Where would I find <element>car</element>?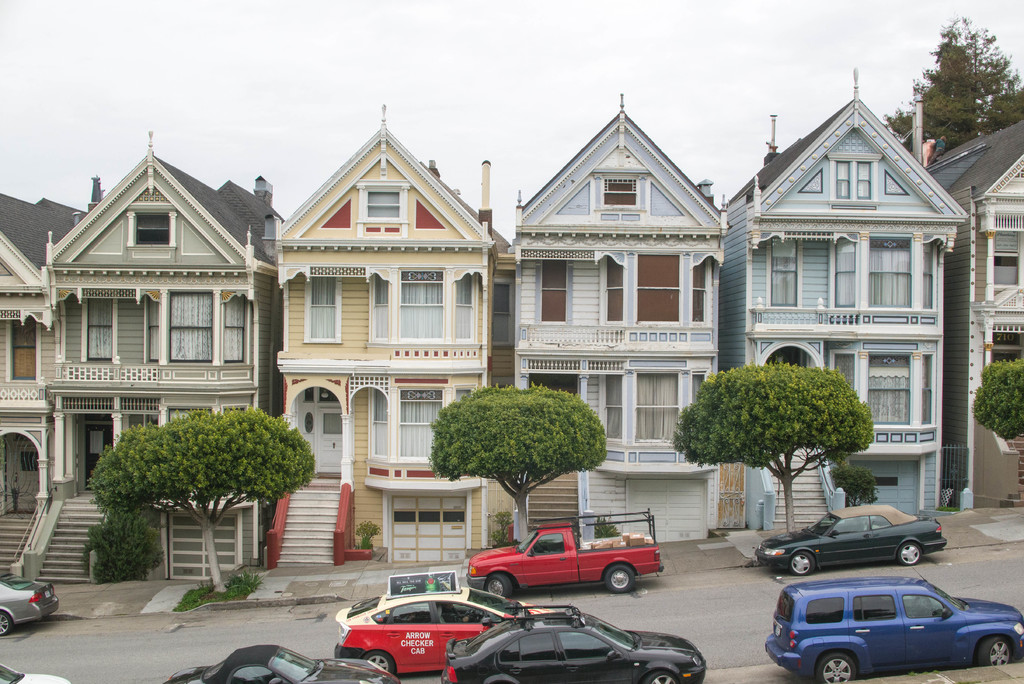
At region(0, 577, 54, 647).
